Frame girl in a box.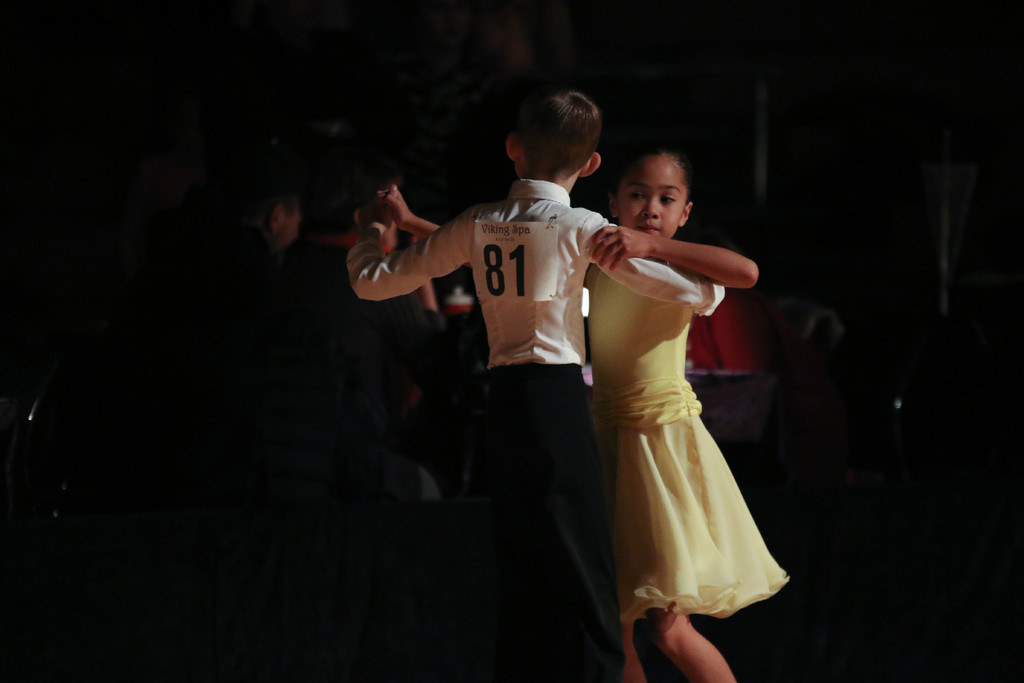
375 154 793 682.
